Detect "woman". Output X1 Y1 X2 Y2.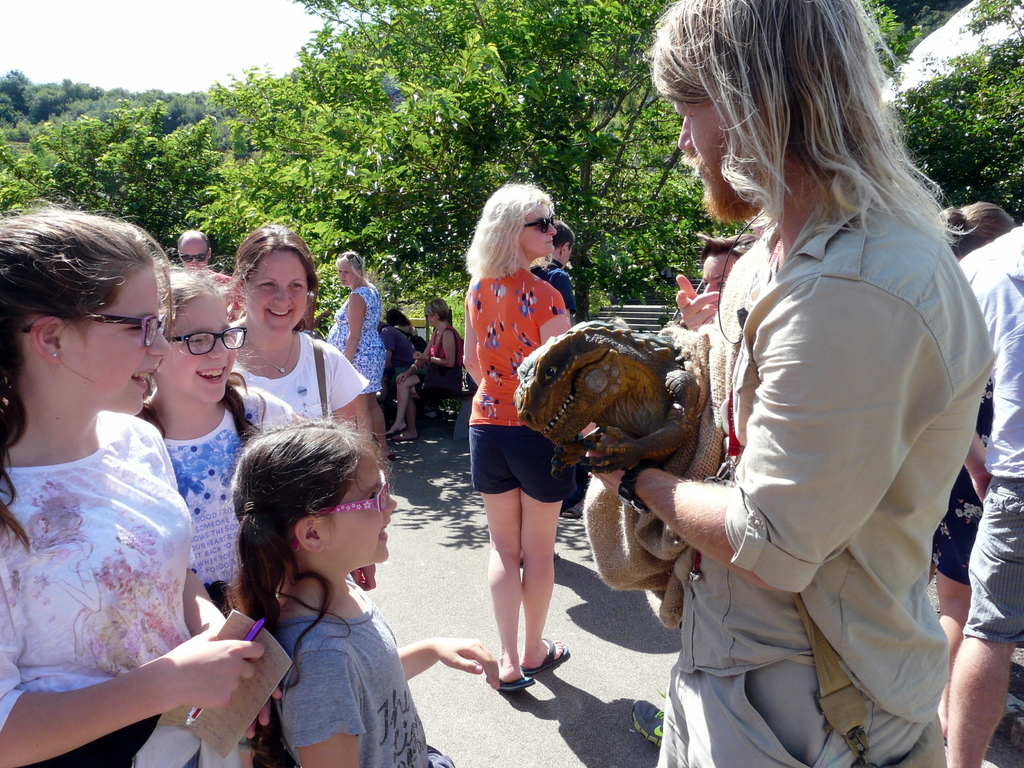
387 294 460 451.
